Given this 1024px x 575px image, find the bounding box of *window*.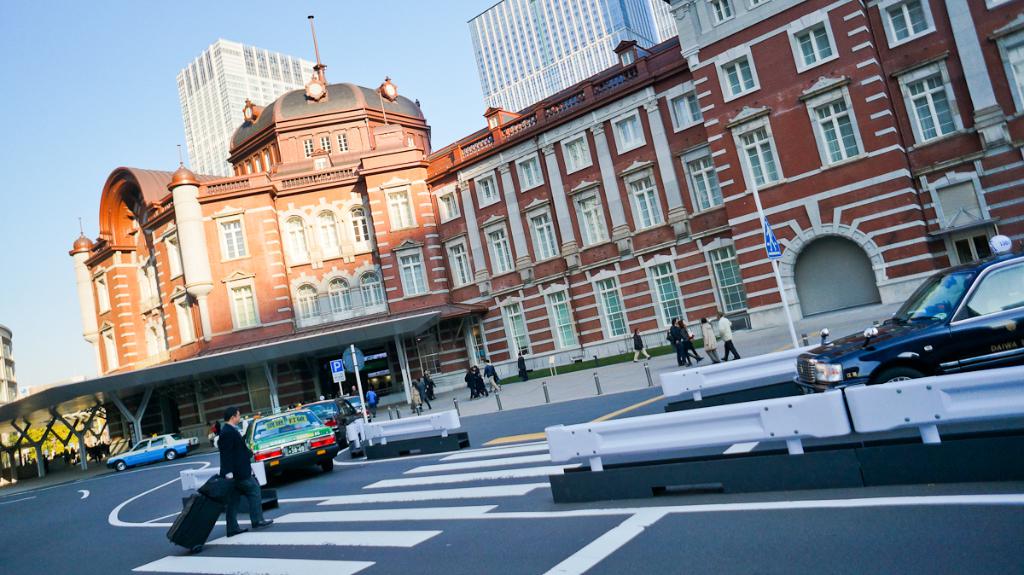
bbox=(610, 107, 649, 154).
